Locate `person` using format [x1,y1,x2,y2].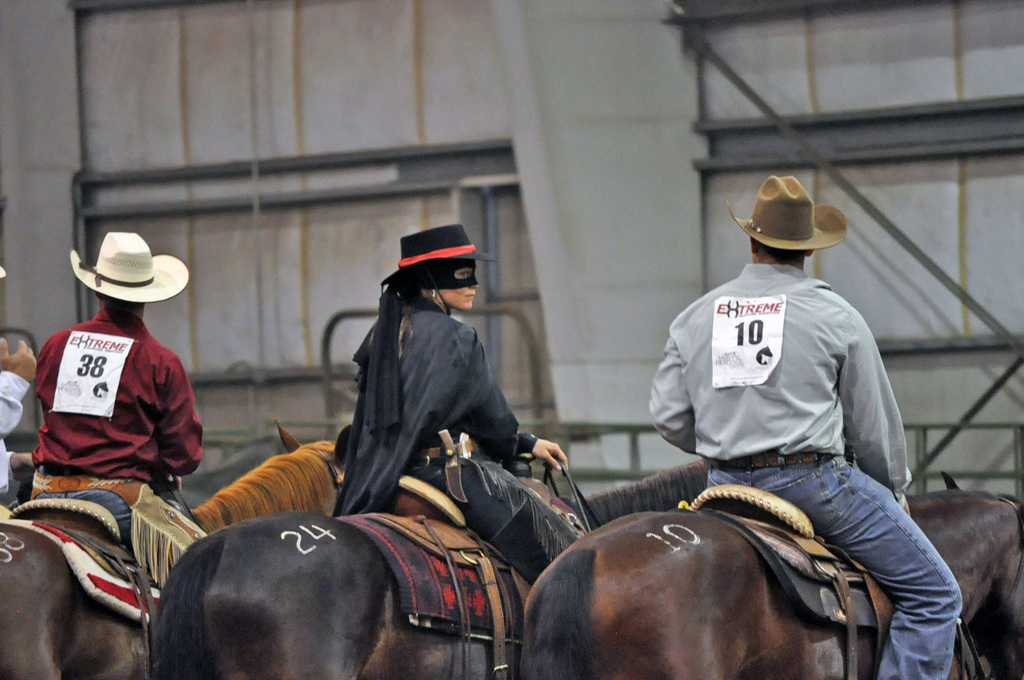
[0,247,33,510].
